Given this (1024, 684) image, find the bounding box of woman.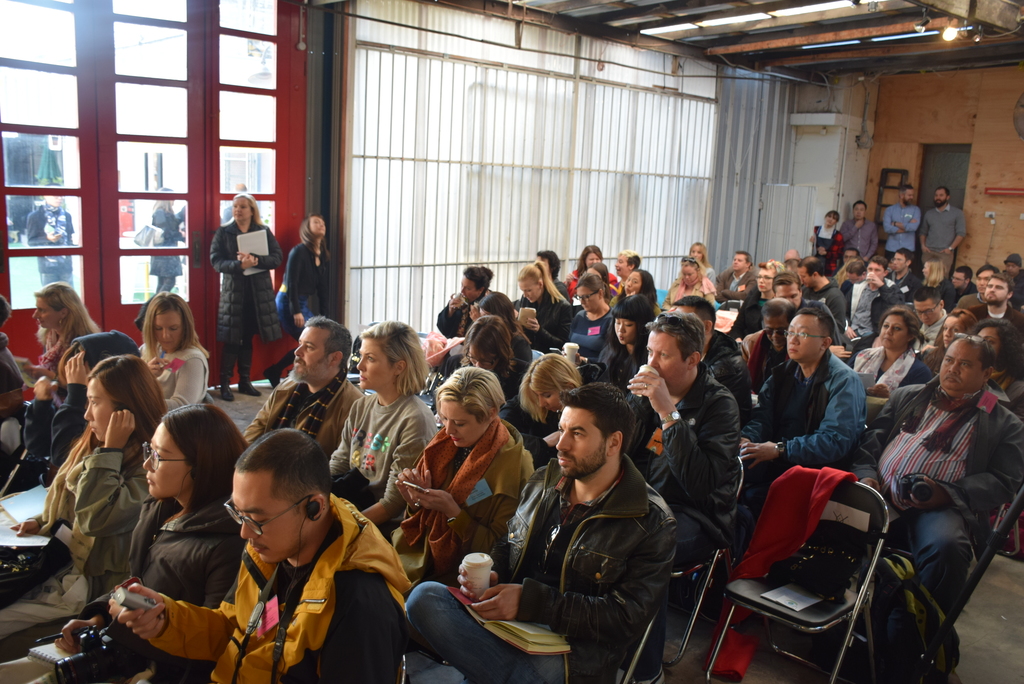
box=[717, 261, 783, 344].
